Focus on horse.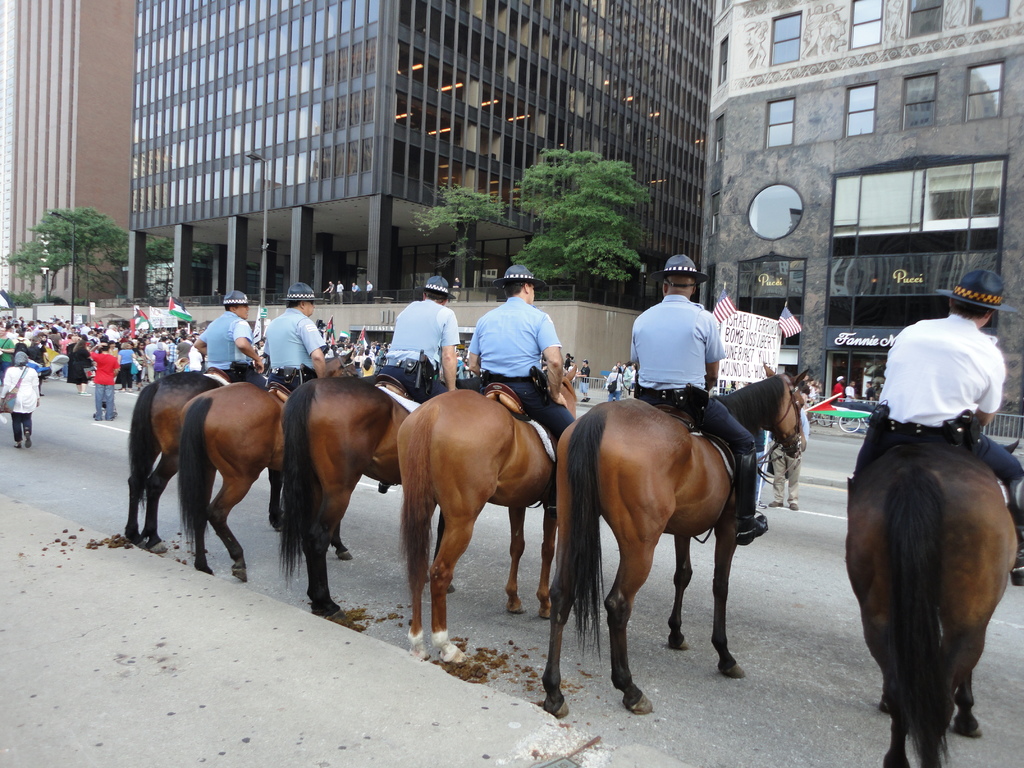
Focused at x1=174 y1=365 x2=359 y2=582.
